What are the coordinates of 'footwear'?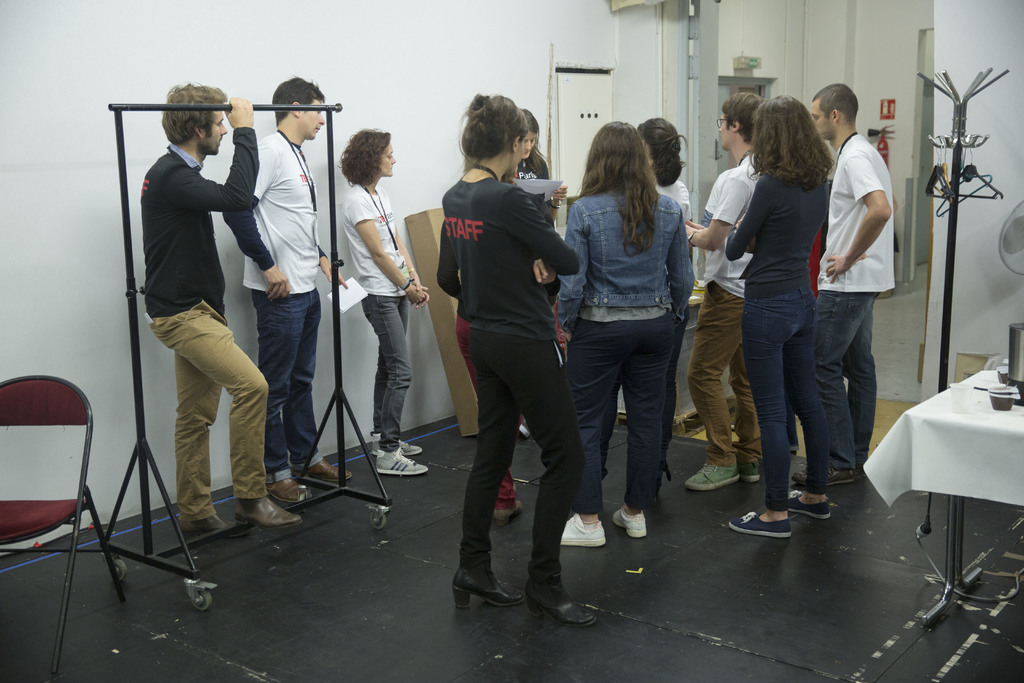
x1=614, y1=504, x2=645, y2=538.
